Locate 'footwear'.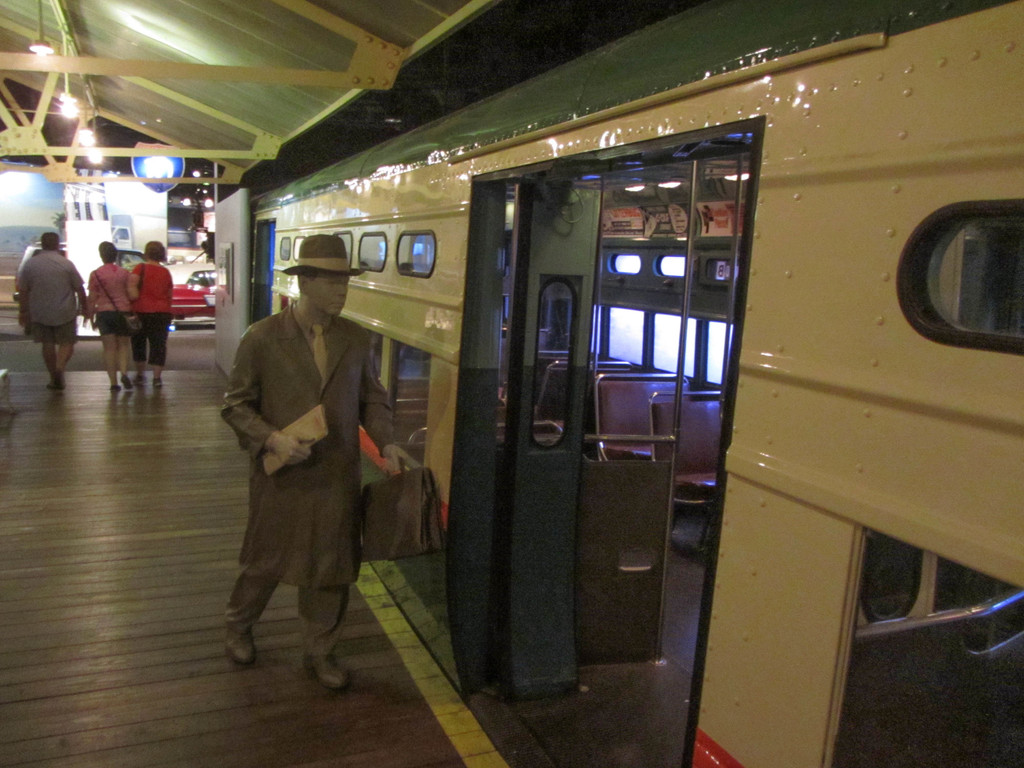
Bounding box: [132,374,145,383].
